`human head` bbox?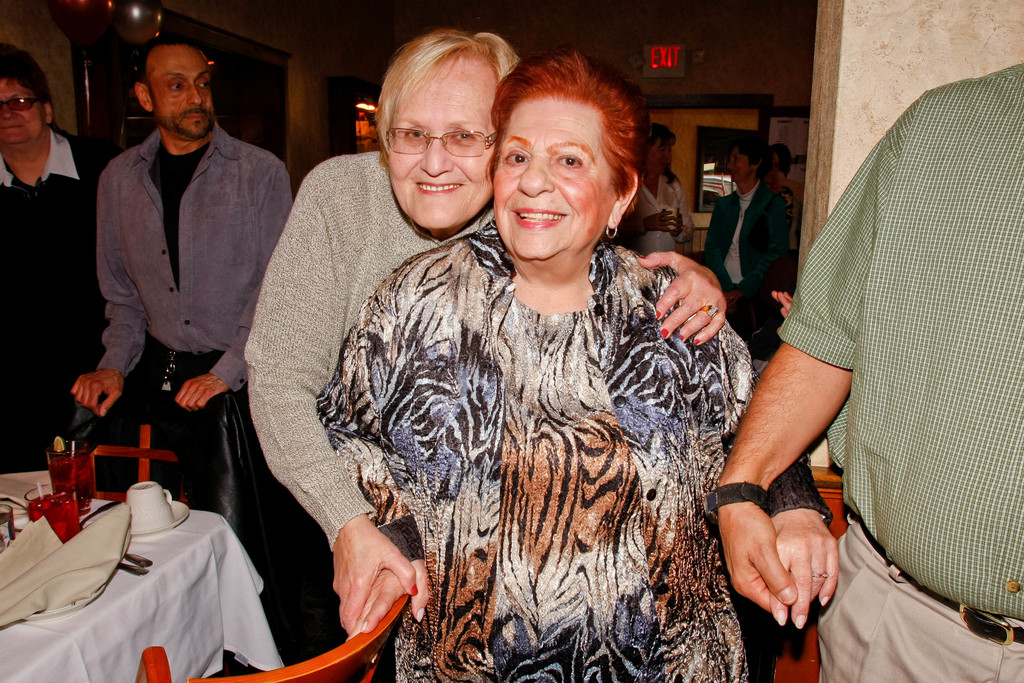
x1=481, y1=48, x2=660, y2=263
